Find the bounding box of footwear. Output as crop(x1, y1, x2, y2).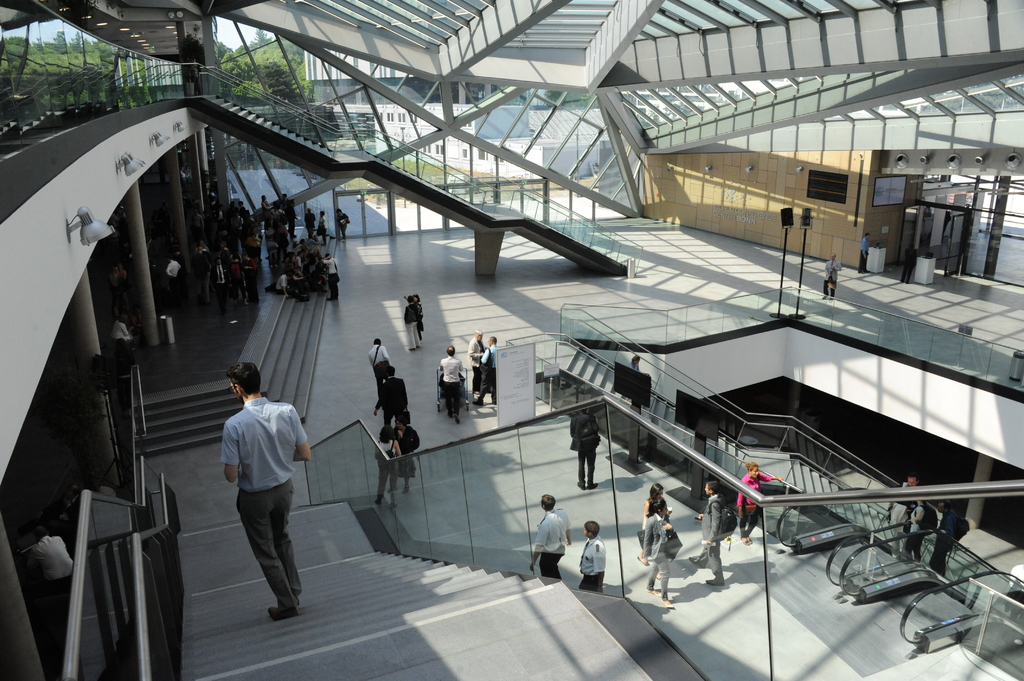
crop(266, 605, 302, 620).
